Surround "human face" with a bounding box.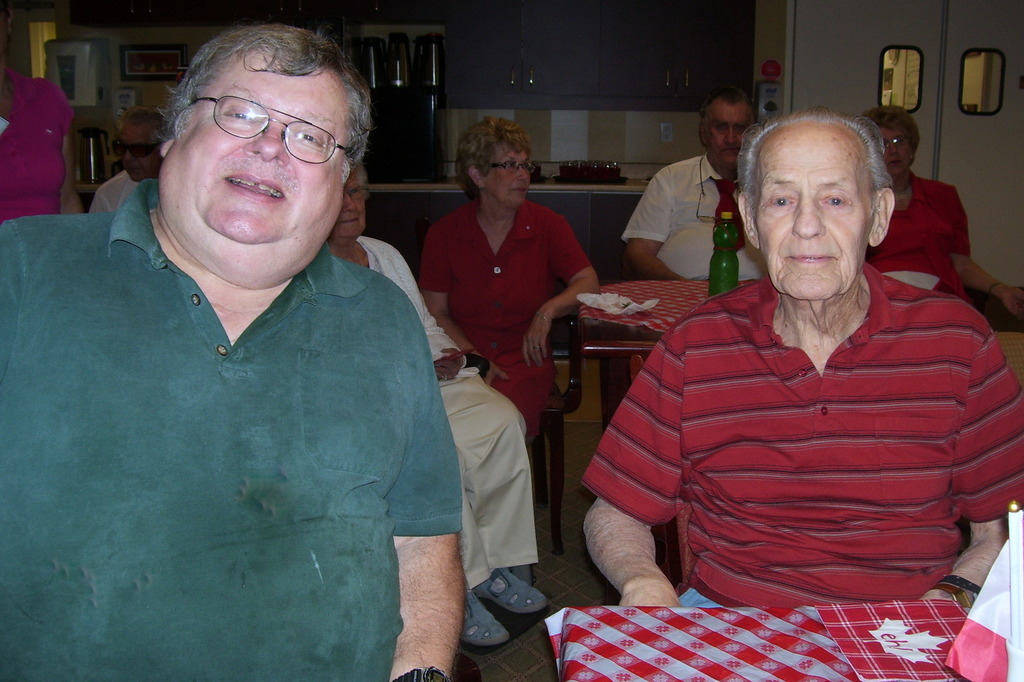
<bbox>708, 109, 747, 166</bbox>.
